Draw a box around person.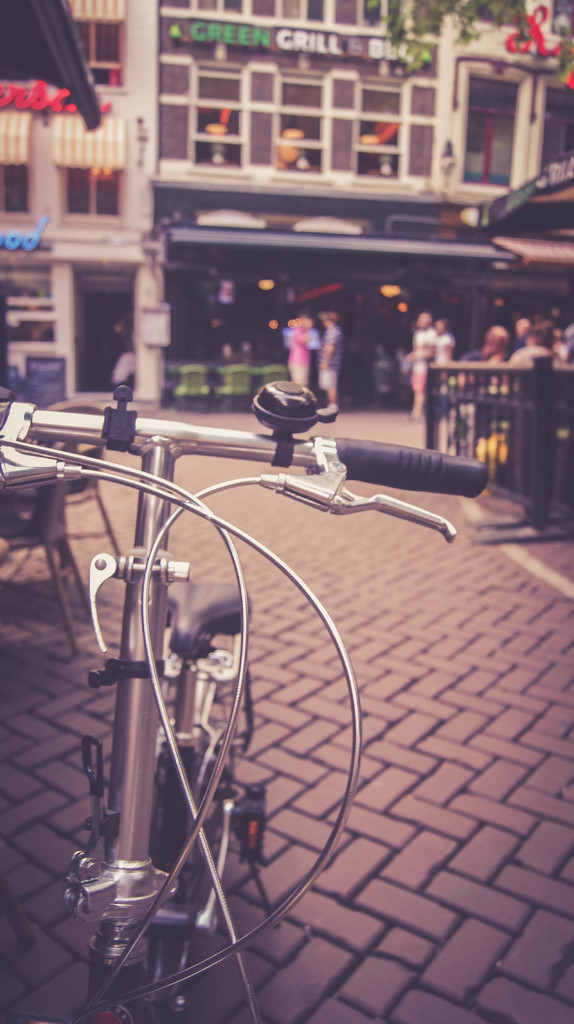
locate(319, 308, 345, 417).
